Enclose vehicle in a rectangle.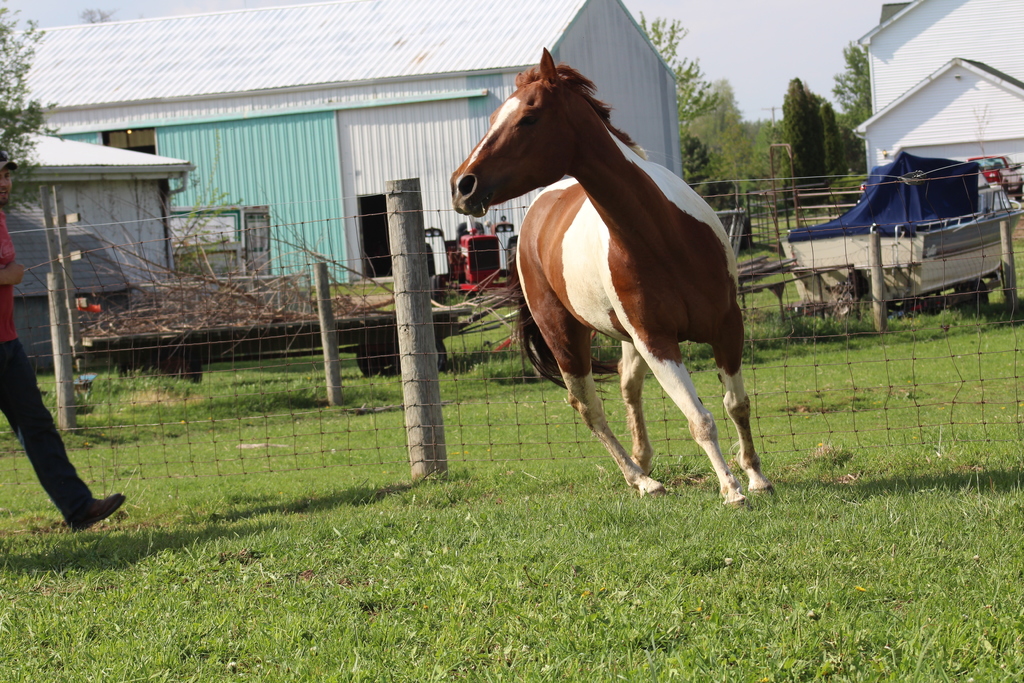
l=767, t=133, r=1015, b=301.
